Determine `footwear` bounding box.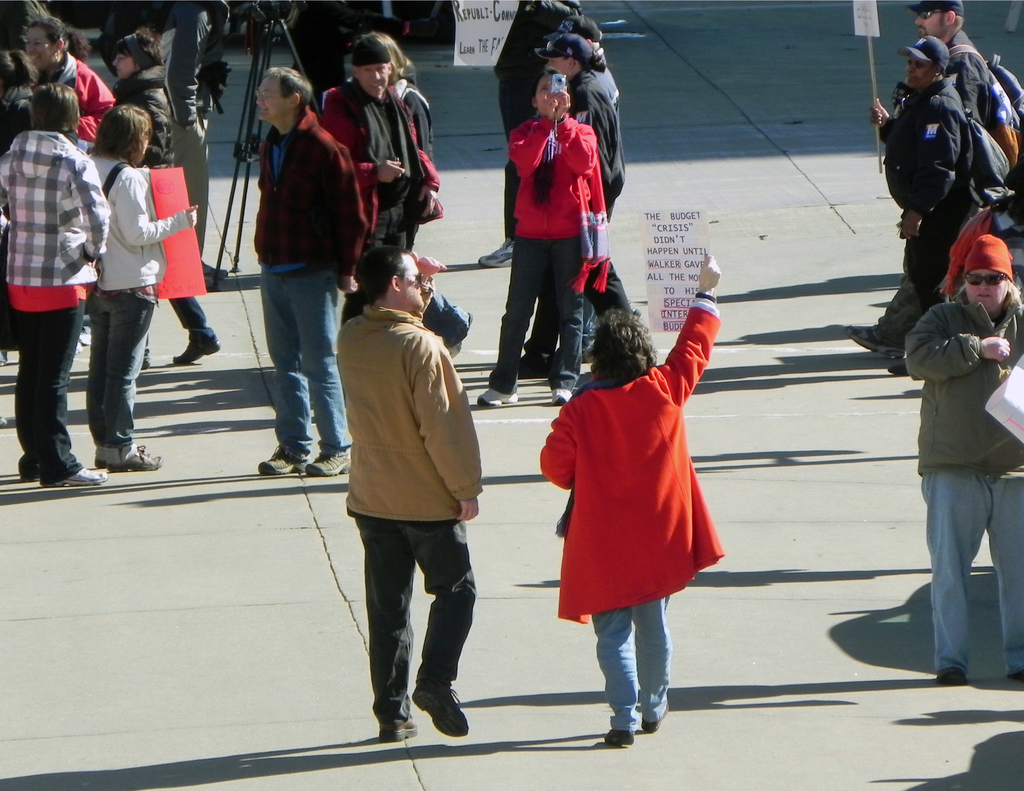
Determined: (411, 681, 470, 735).
